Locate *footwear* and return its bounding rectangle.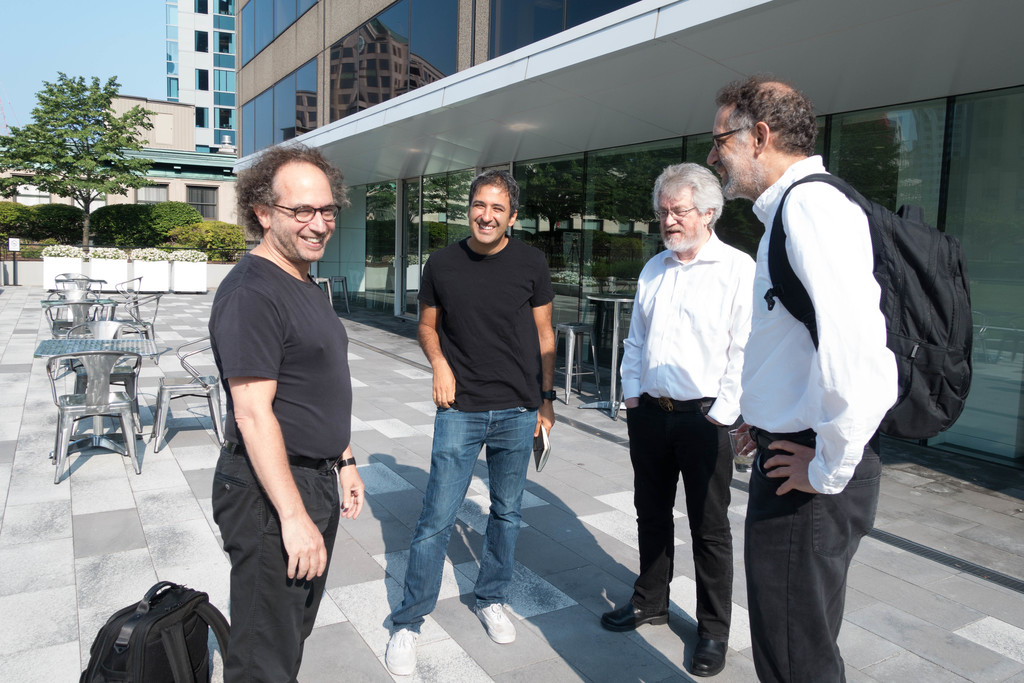
[x1=389, y1=629, x2=420, y2=674].
